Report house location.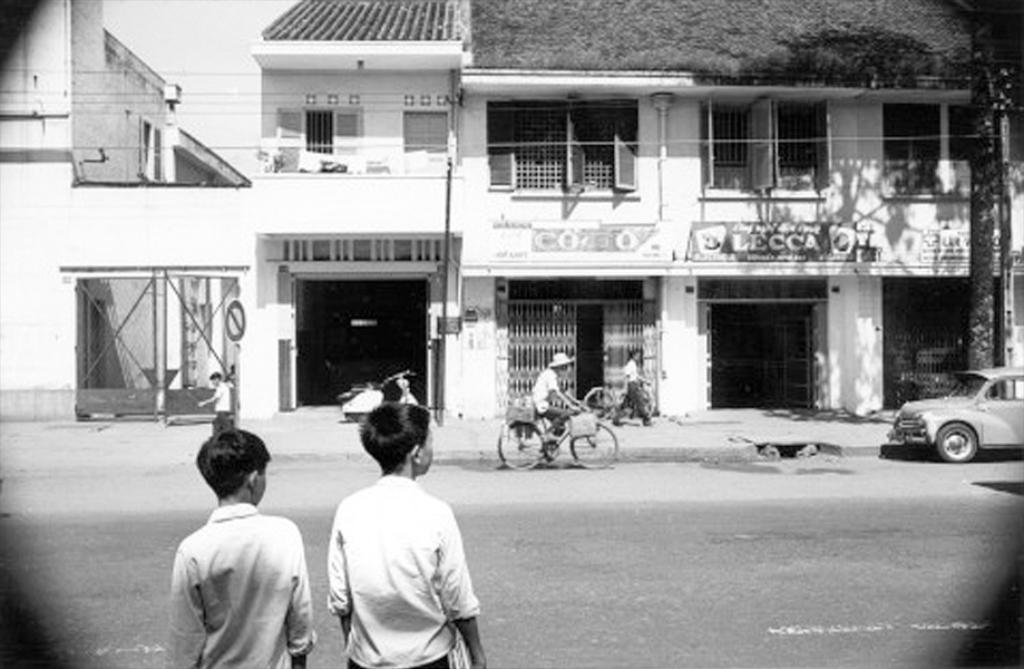
Report: (0, 0, 1023, 424).
